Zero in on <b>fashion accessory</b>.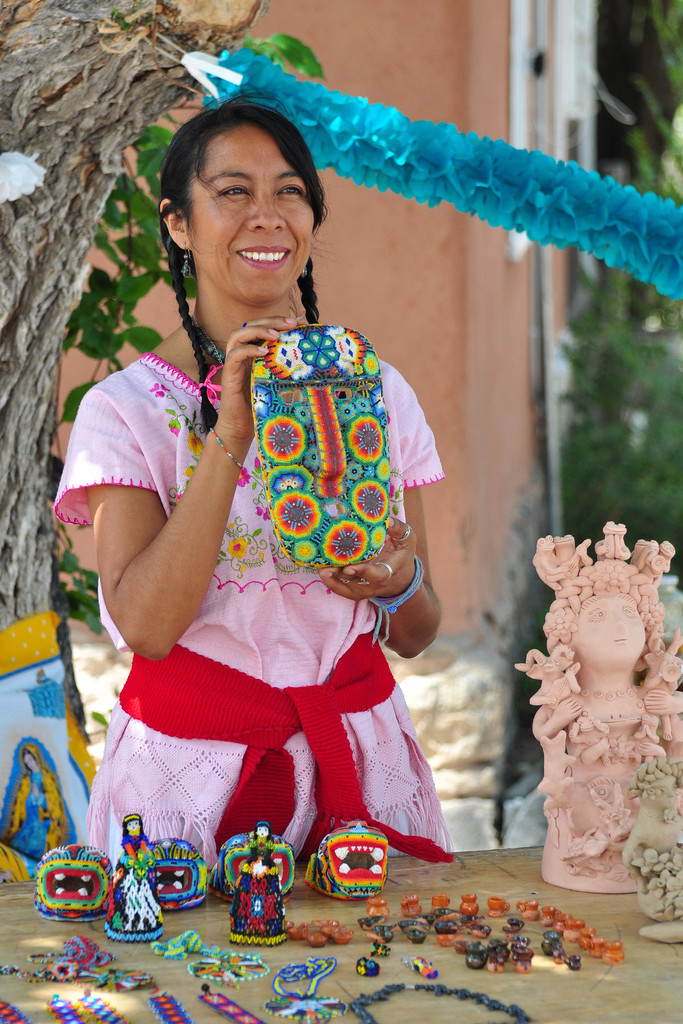
Zeroed in: 199,984,261,1023.
